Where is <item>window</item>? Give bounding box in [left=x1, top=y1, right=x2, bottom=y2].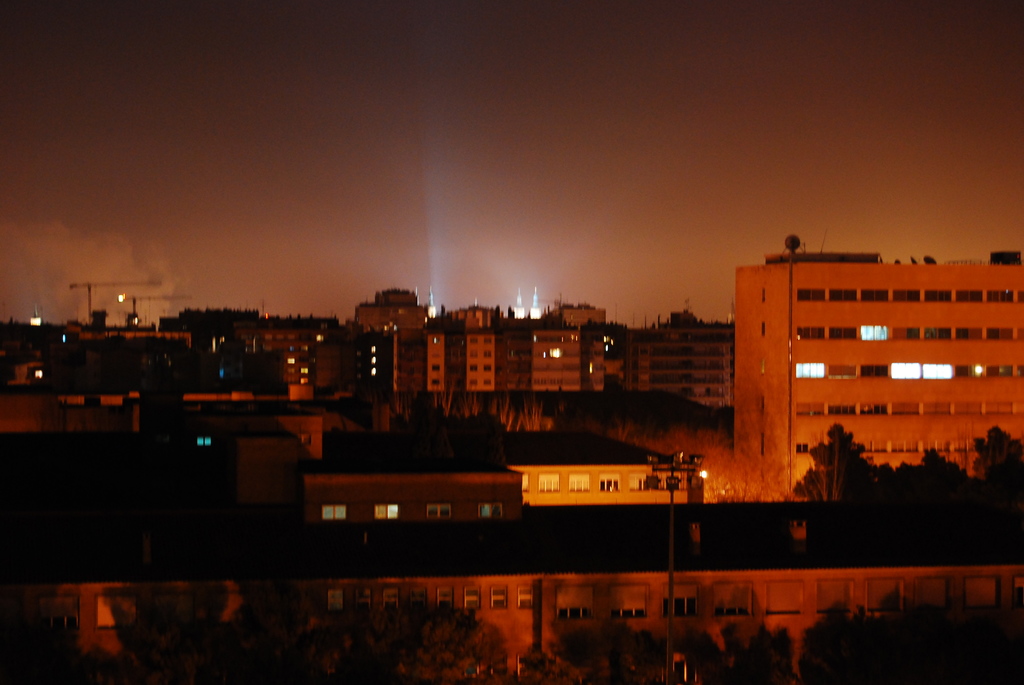
[left=486, top=587, right=504, bottom=612].
